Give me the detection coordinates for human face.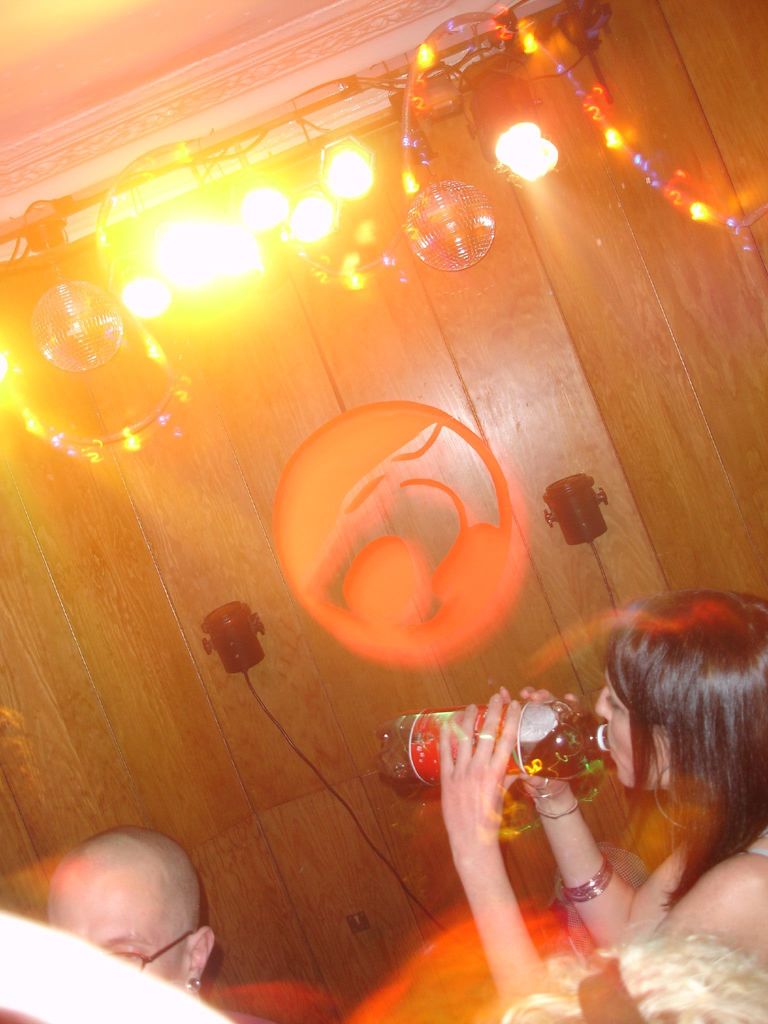
bbox=[596, 664, 666, 785].
